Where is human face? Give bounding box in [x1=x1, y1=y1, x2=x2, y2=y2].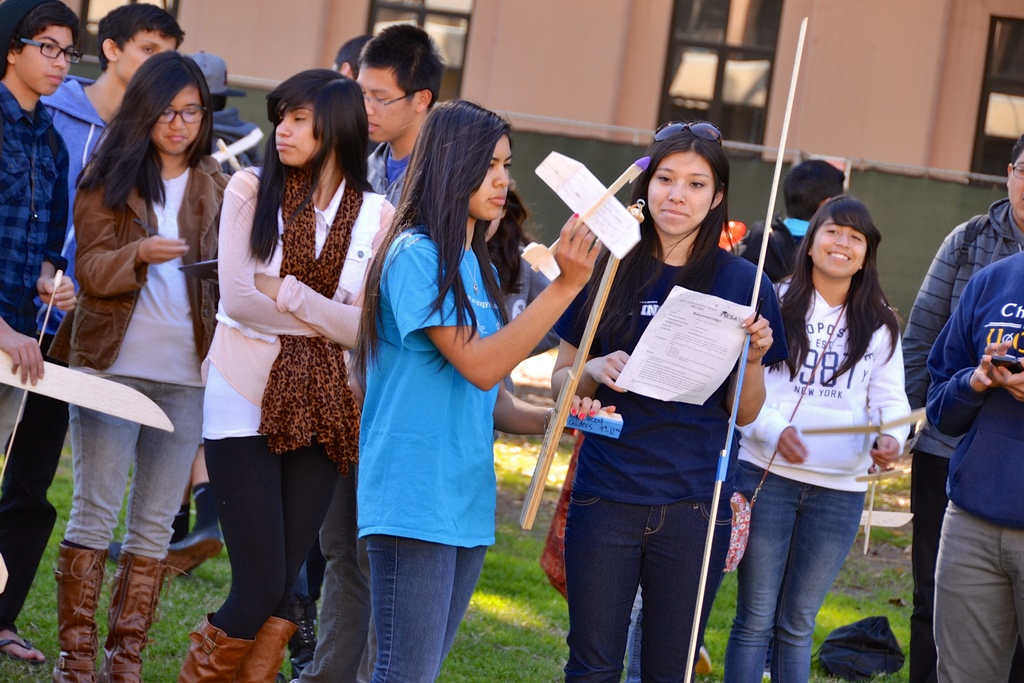
[x1=364, y1=62, x2=415, y2=145].
